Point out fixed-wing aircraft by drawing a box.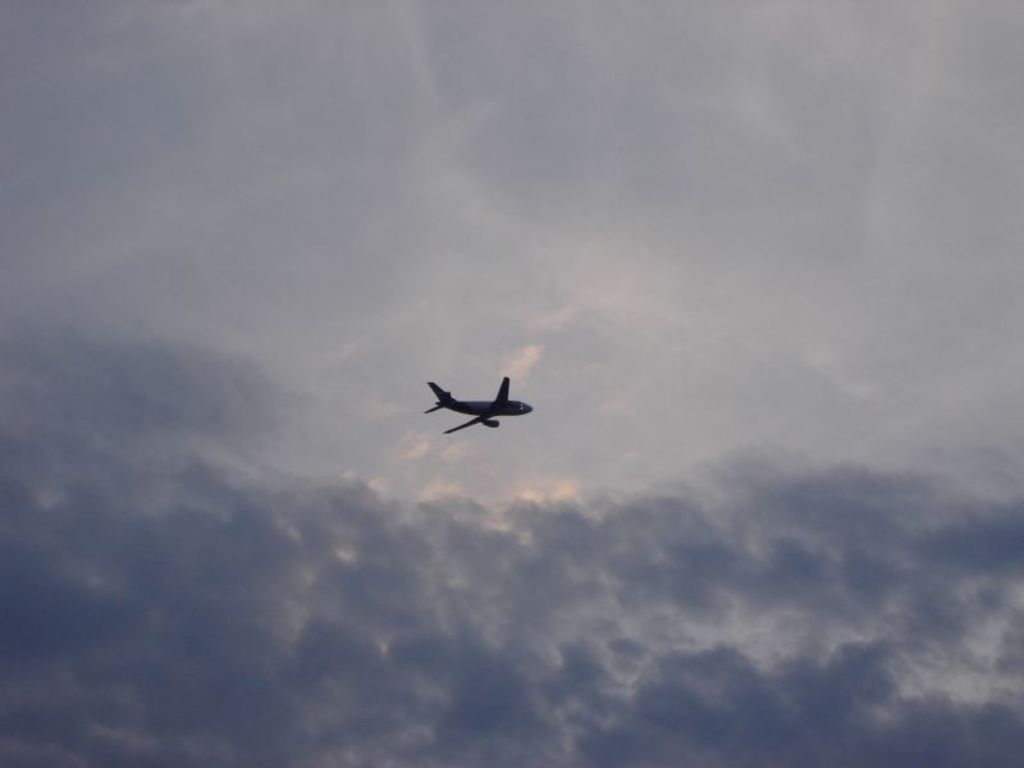
[x1=420, y1=376, x2=541, y2=438].
